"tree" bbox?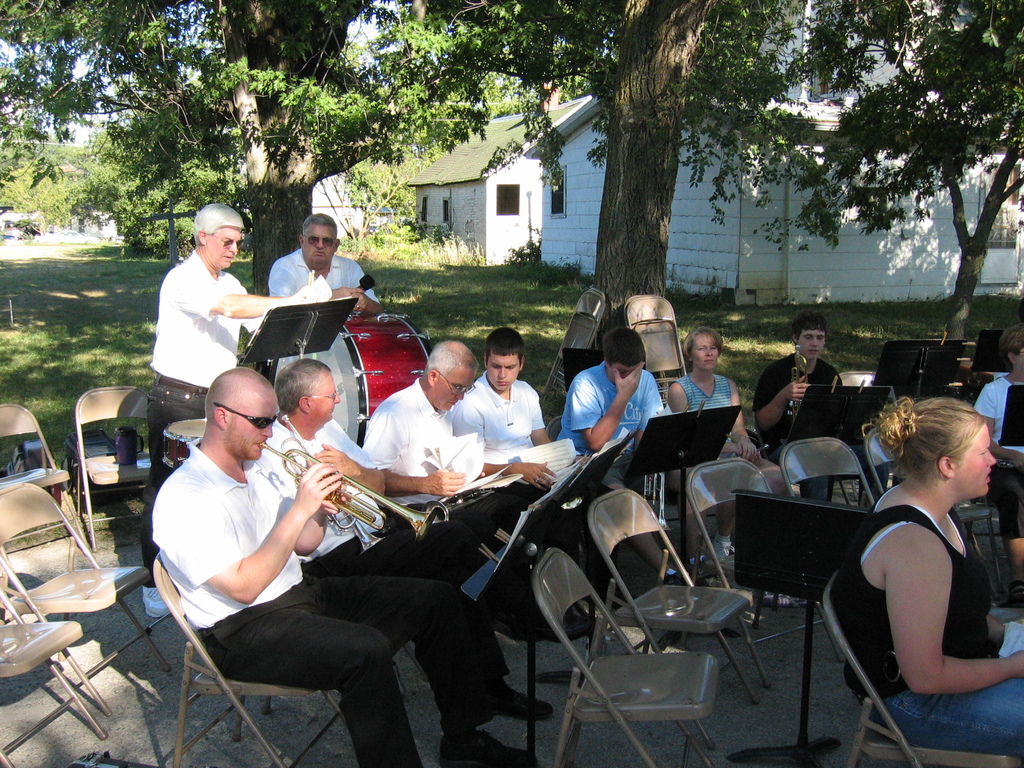
l=776, t=0, r=1023, b=339
